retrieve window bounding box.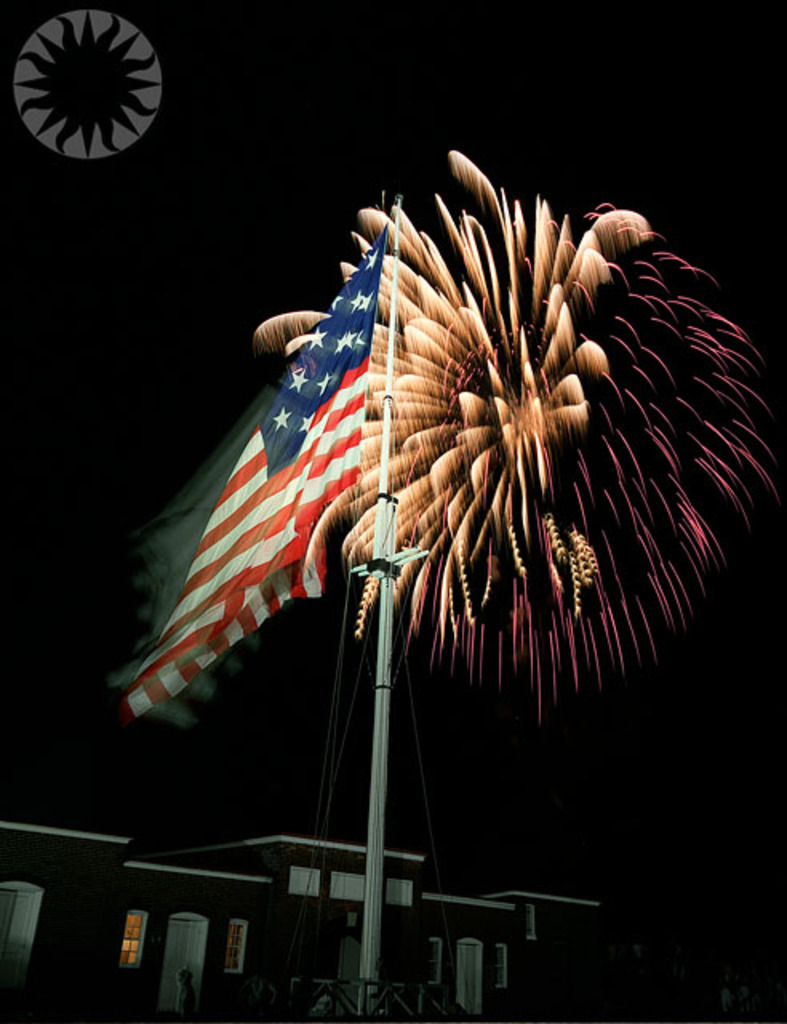
Bounding box: 226, 914, 251, 971.
